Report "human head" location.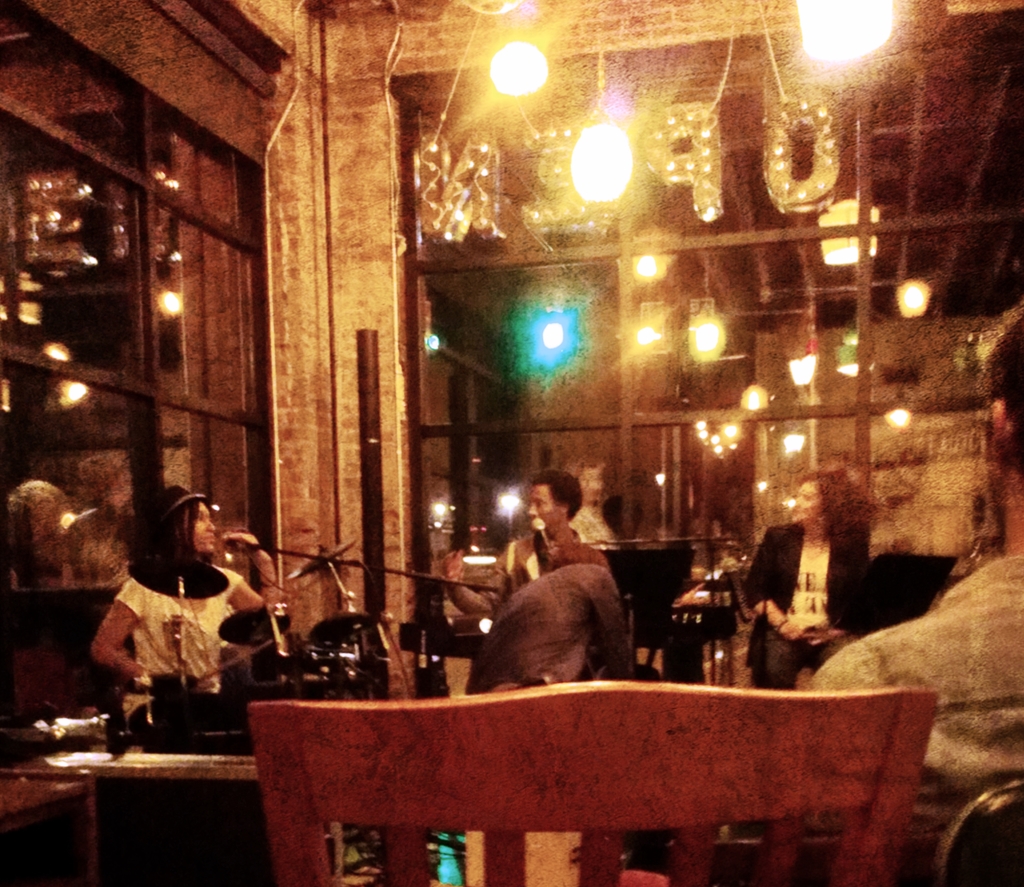
Report: 546/539/609/573.
